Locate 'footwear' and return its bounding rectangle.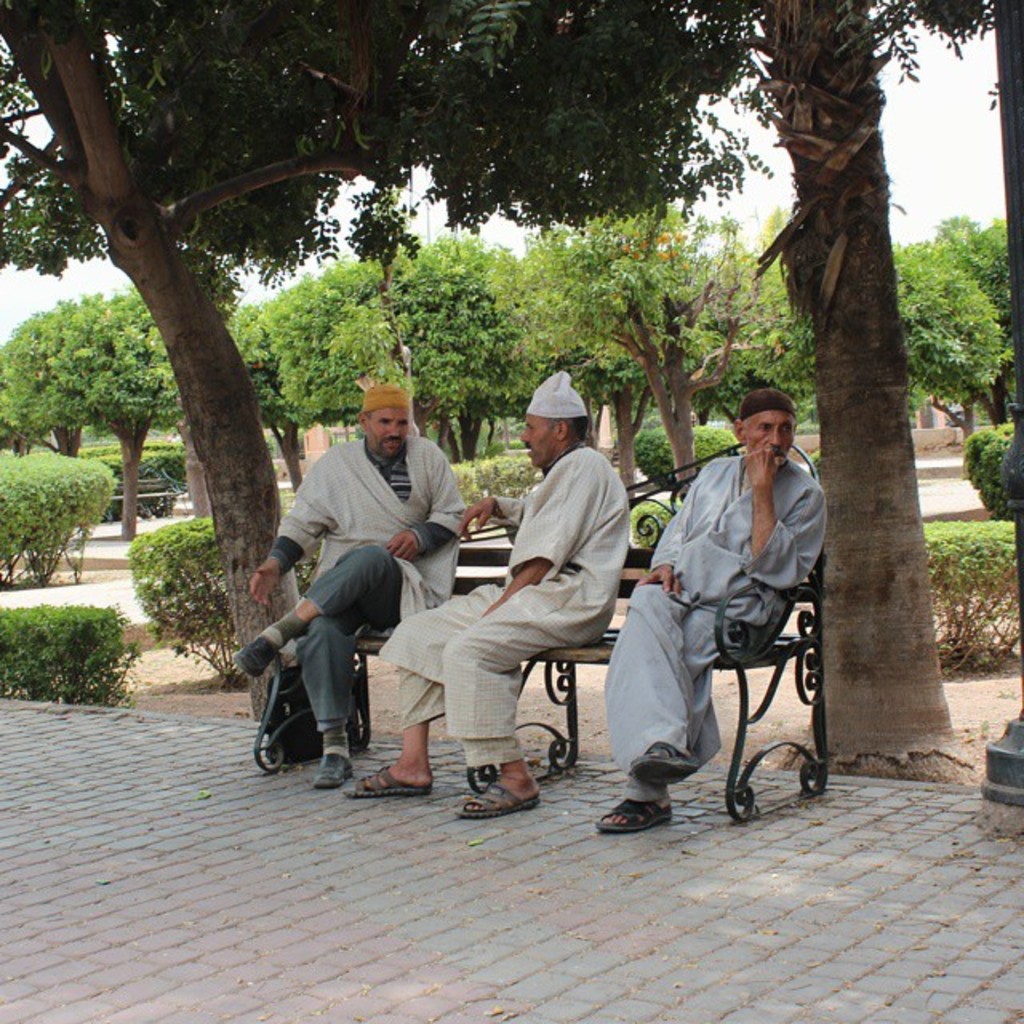
{"x1": 314, "y1": 739, "x2": 374, "y2": 787}.
